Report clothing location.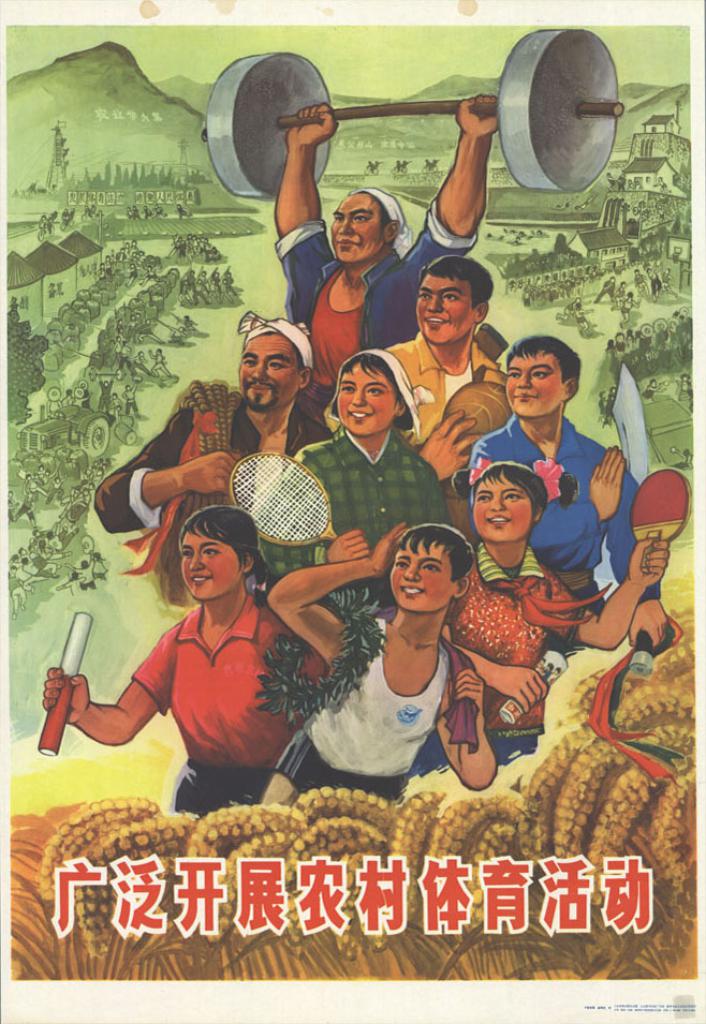
Report: bbox(464, 414, 647, 618).
